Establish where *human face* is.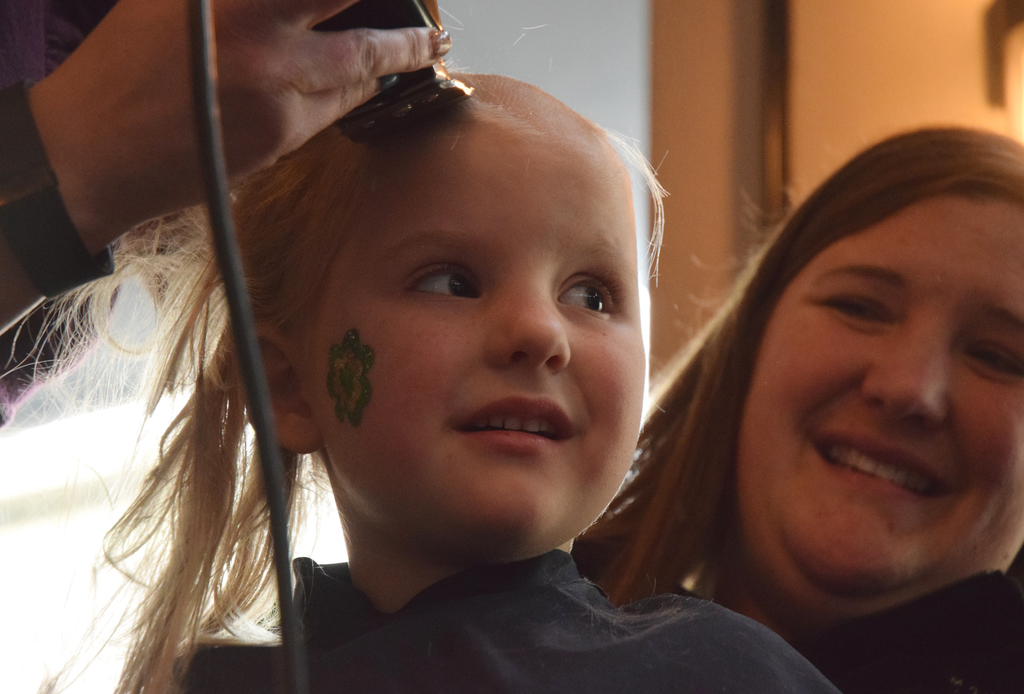
Established at pyautogui.locateOnScreen(301, 143, 646, 566).
